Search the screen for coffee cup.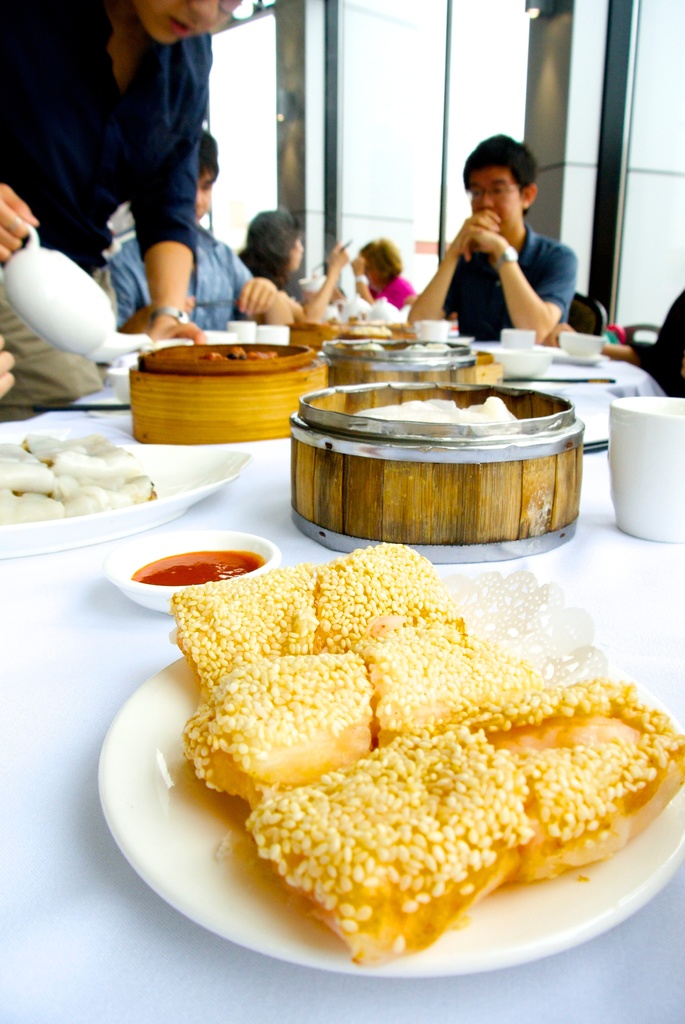
Found at x1=206, y1=330, x2=237, y2=340.
